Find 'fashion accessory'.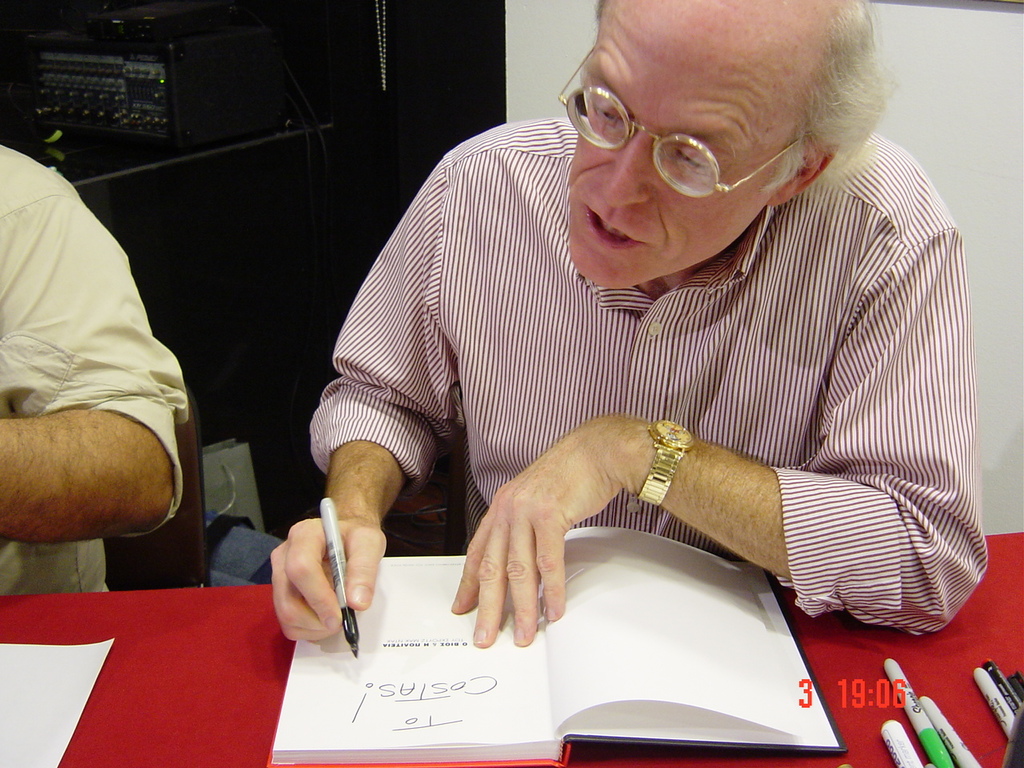
region(557, 48, 805, 198).
